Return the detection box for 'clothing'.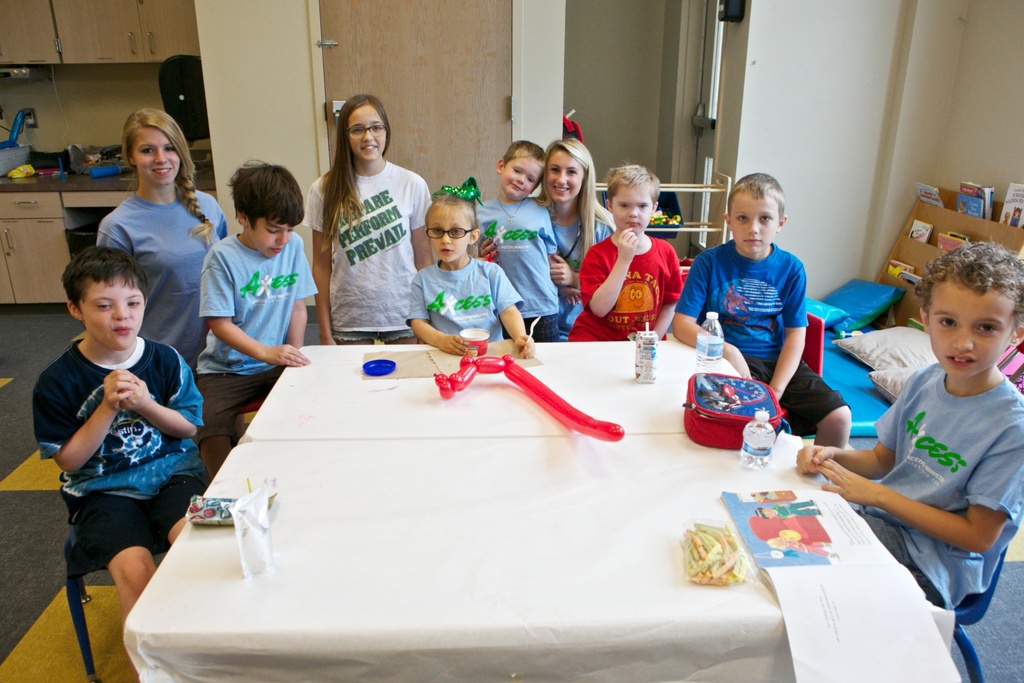
<box>416,252,525,357</box>.
